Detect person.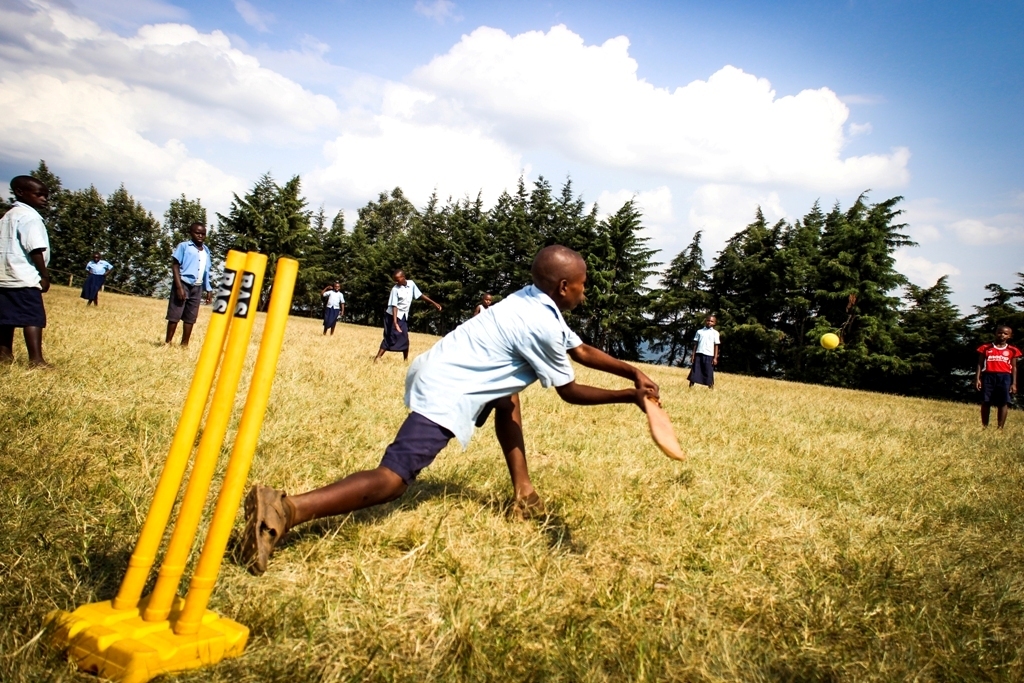
Detected at <region>79, 251, 116, 309</region>.
